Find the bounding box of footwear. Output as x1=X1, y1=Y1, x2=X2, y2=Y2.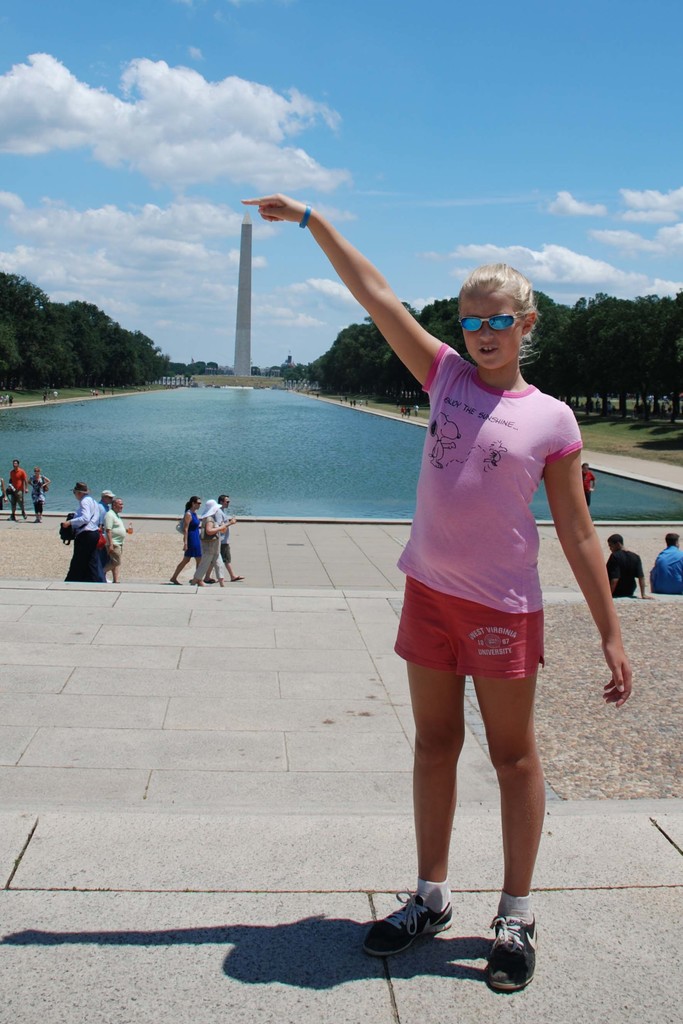
x1=208, y1=577, x2=222, y2=584.
